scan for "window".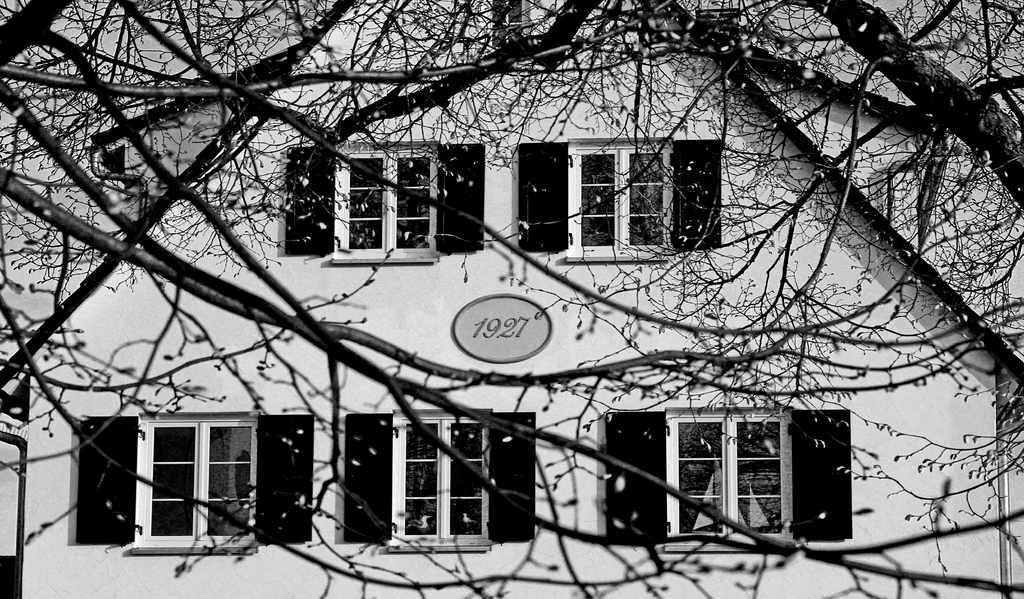
Scan result: <bbox>87, 125, 130, 188</bbox>.
